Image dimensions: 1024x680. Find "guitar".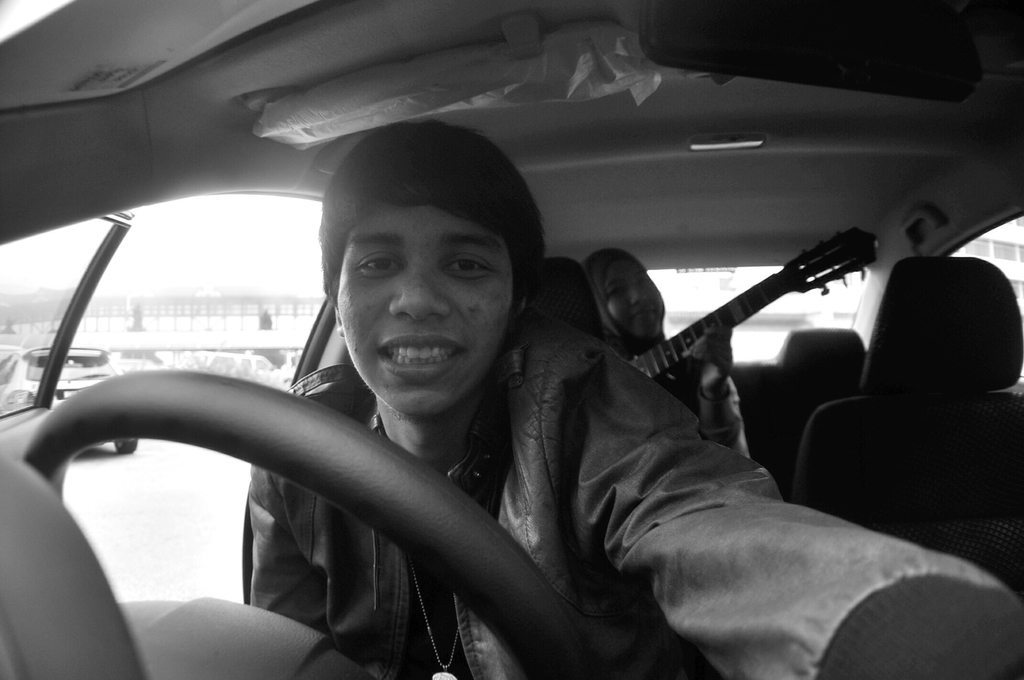
x1=581, y1=222, x2=888, y2=454.
